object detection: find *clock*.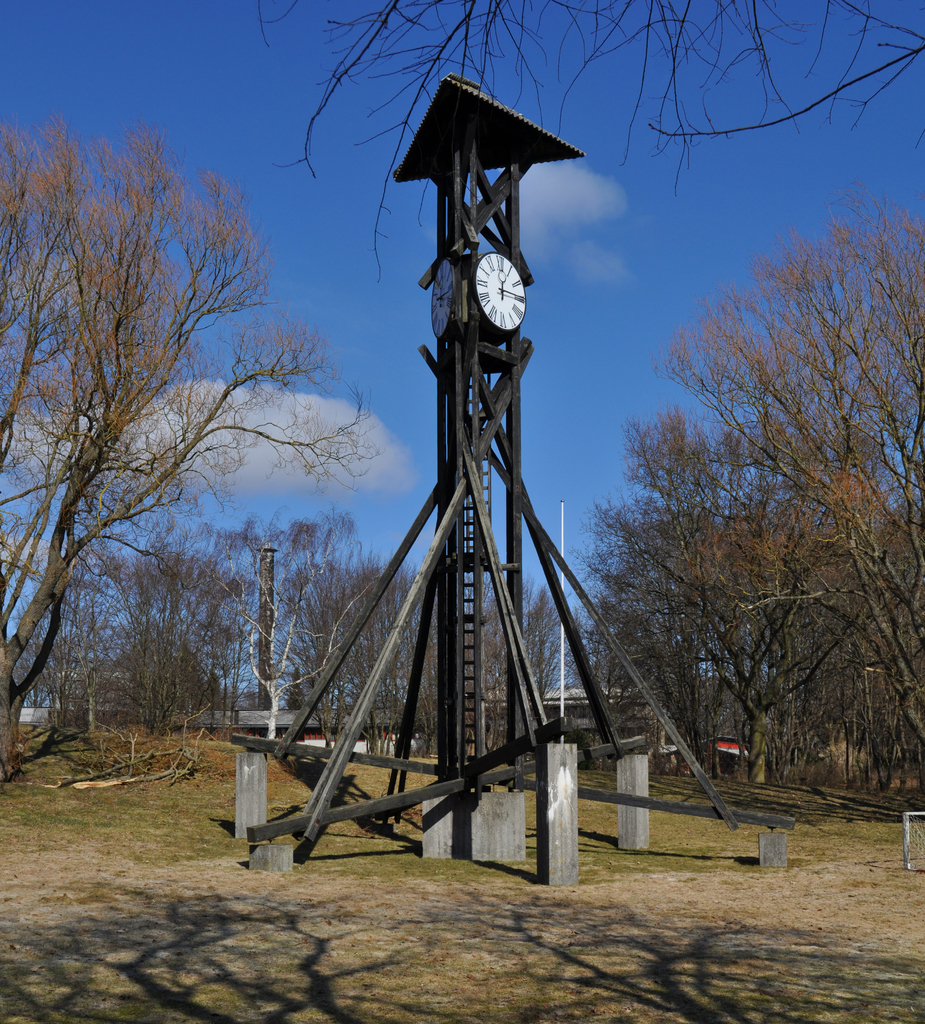
left=467, top=244, right=530, bottom=339.
